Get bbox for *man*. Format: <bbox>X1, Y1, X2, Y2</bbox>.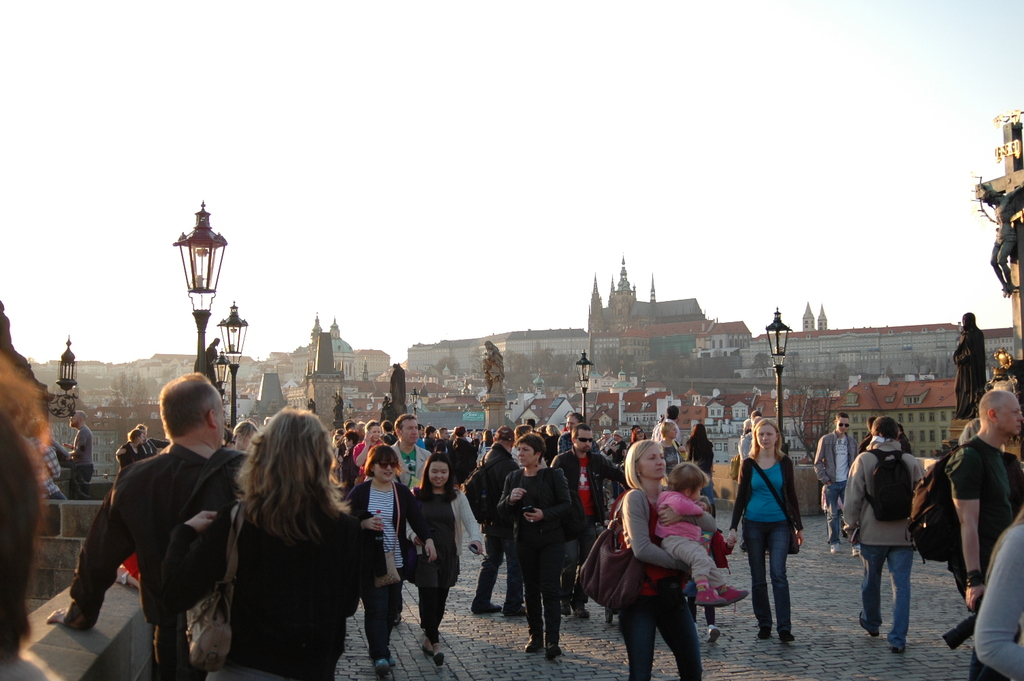
<bbox>814, 413, 856, 558</bbox>.
